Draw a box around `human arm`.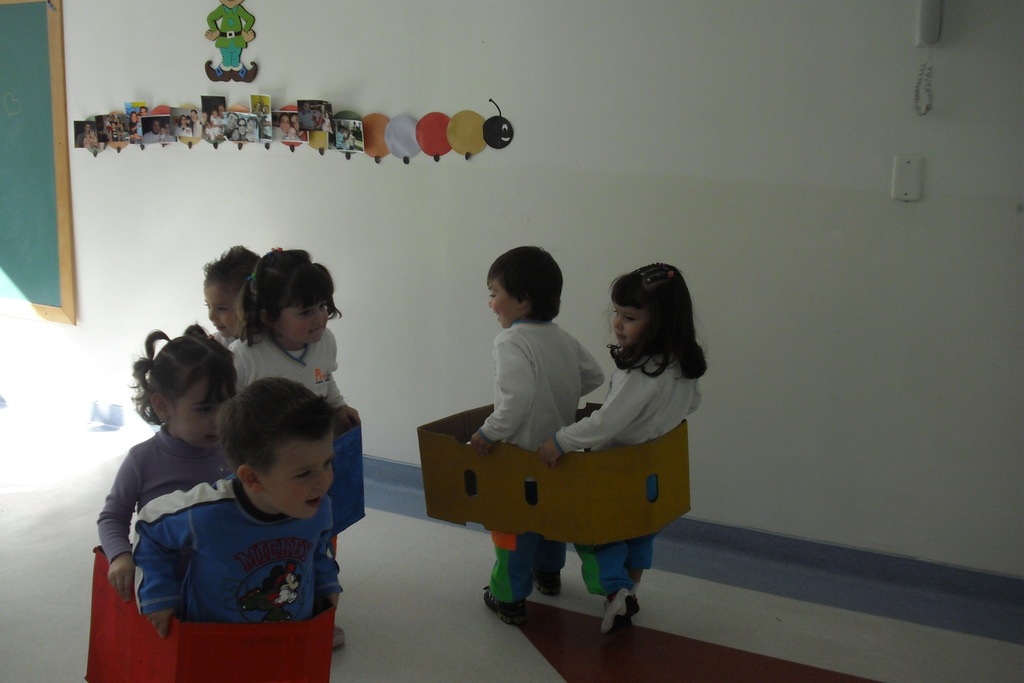
(536,366,644,468).
